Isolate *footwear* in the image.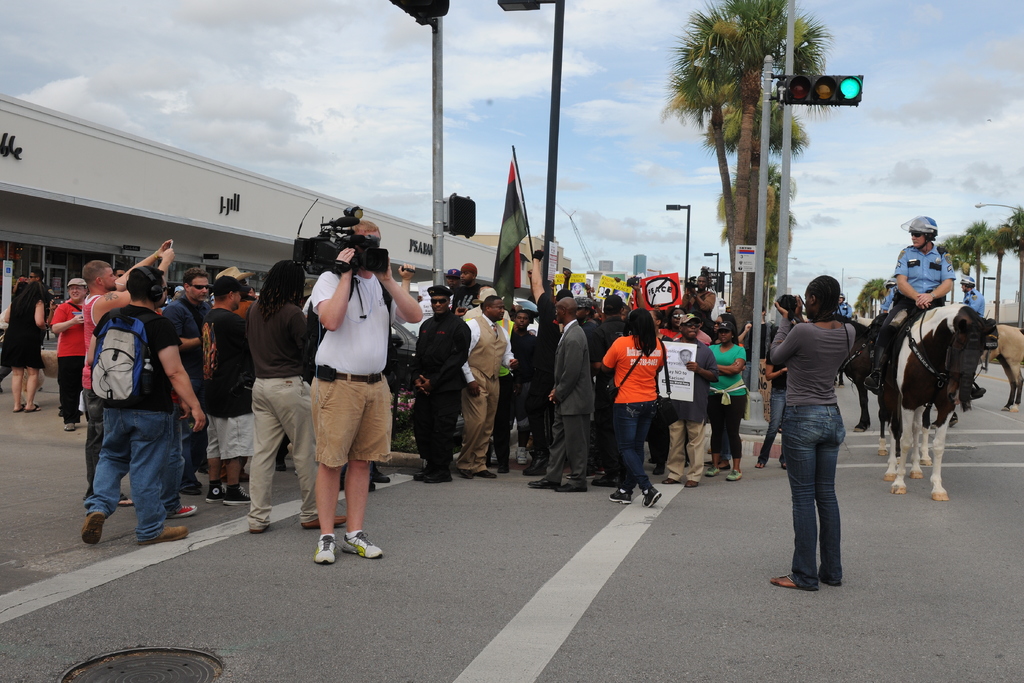
Isolated region: crop(339, 528, 385, 557).
